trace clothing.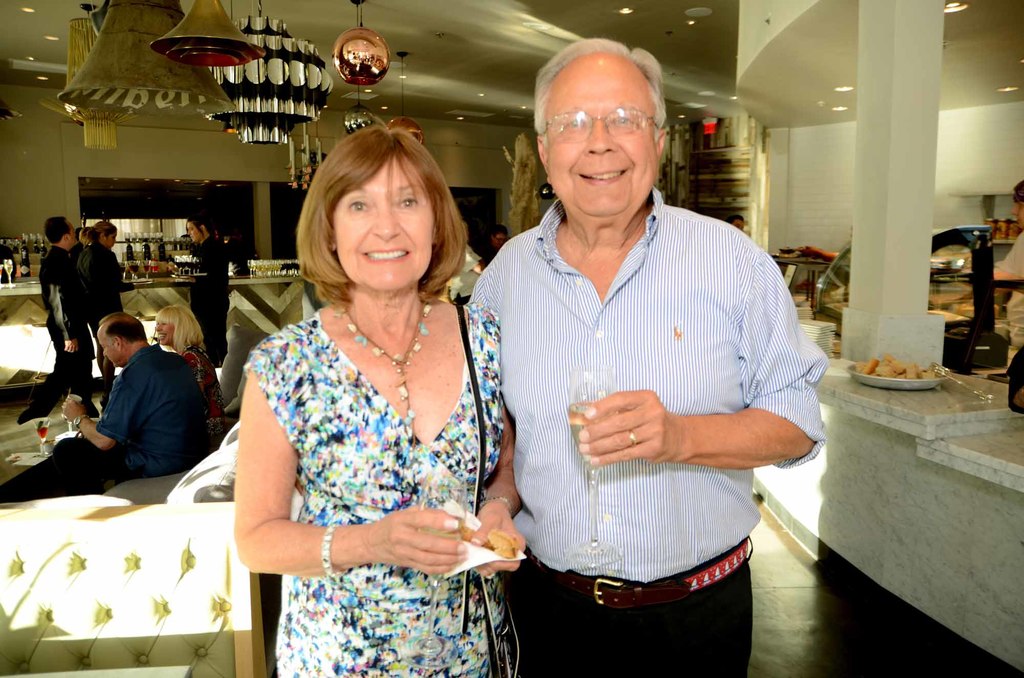
Traced to select_region(180, 339, 223, 422).
